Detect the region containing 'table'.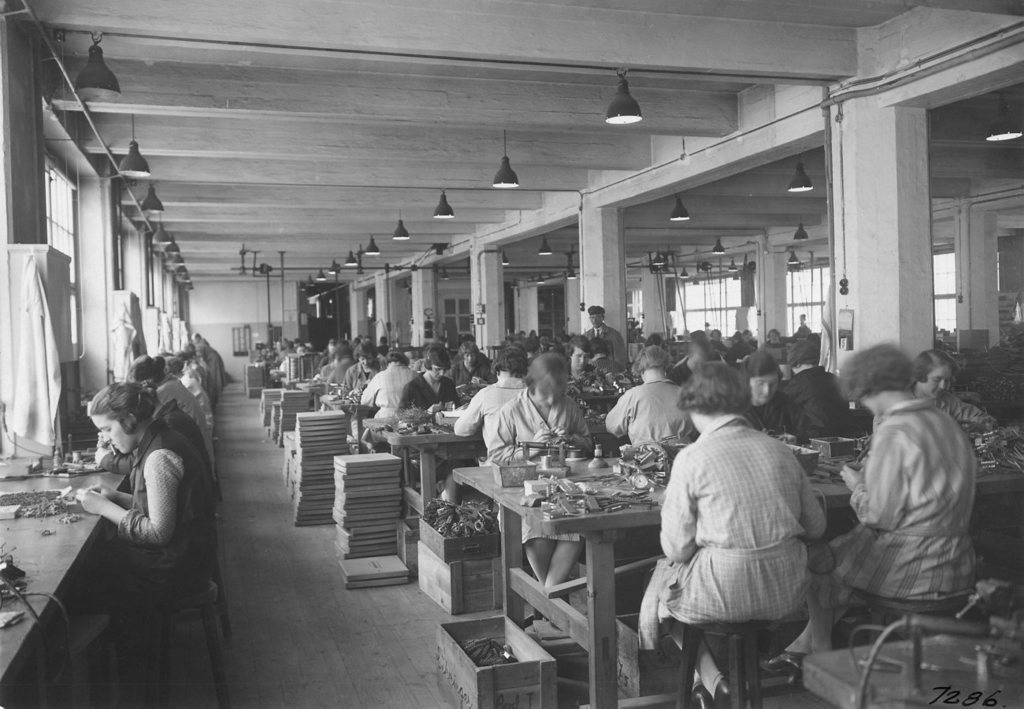
<region>795, 602, 1023, 708</region>.
